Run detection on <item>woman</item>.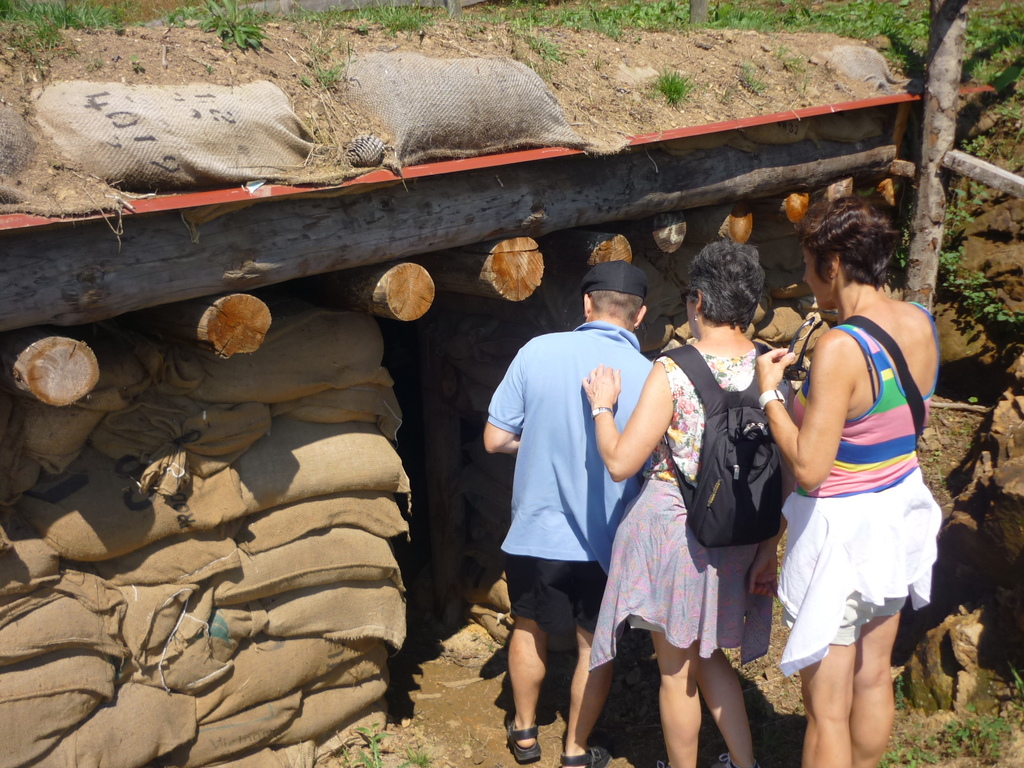
Result: rect(579, 236, 797, 767).
